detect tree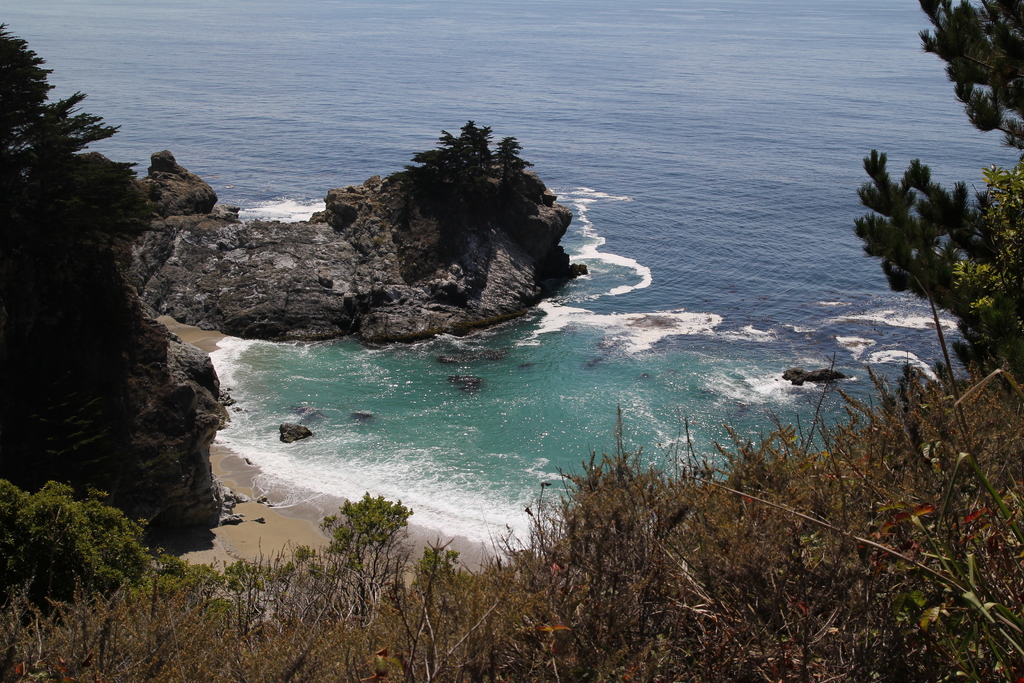
(left=856, top=0, right=1023, bottom=373)
